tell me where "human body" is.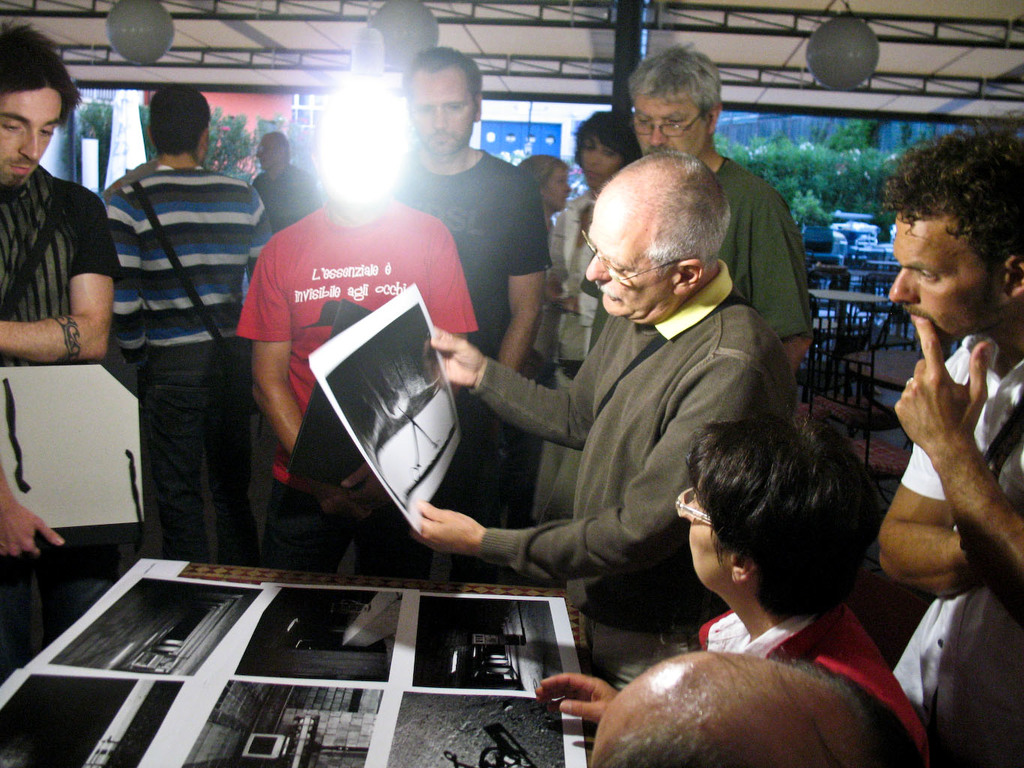
"human body" is at (234,193,479,582).
